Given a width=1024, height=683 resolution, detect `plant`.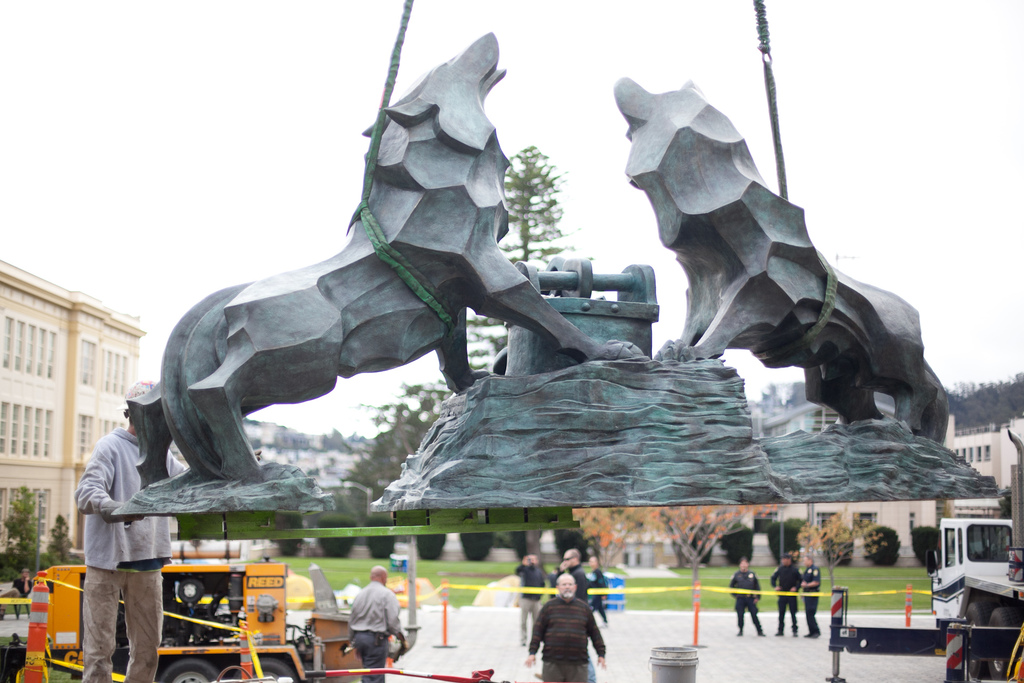
367, 539, 395, 559.
